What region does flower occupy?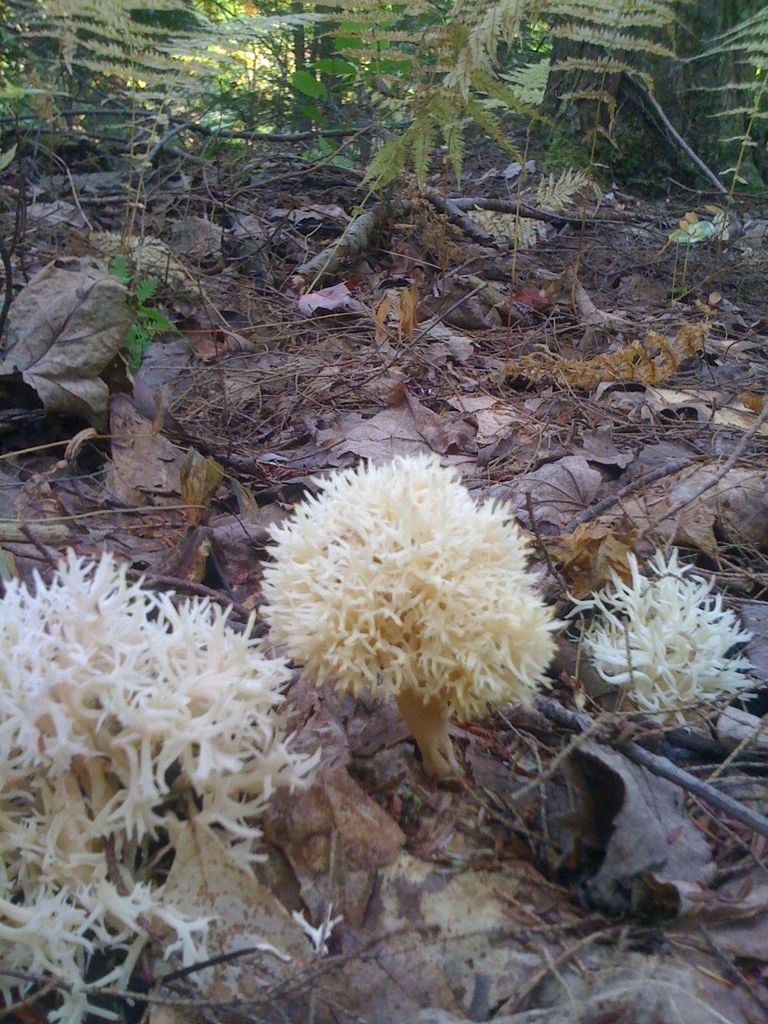
(x1=0, y1=541, x2=333, y2=1023).
